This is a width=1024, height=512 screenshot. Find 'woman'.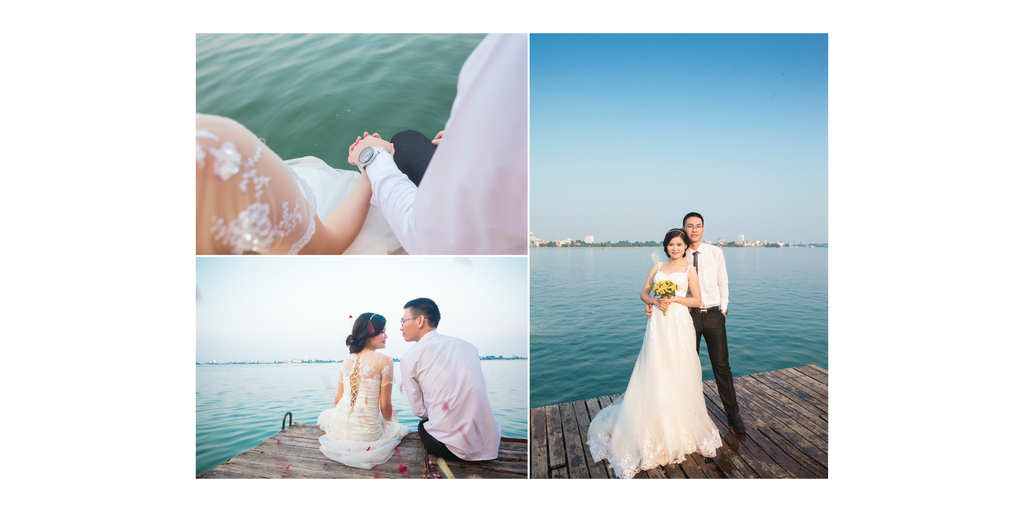
Bounding box: 193, 107, 405, 253.
